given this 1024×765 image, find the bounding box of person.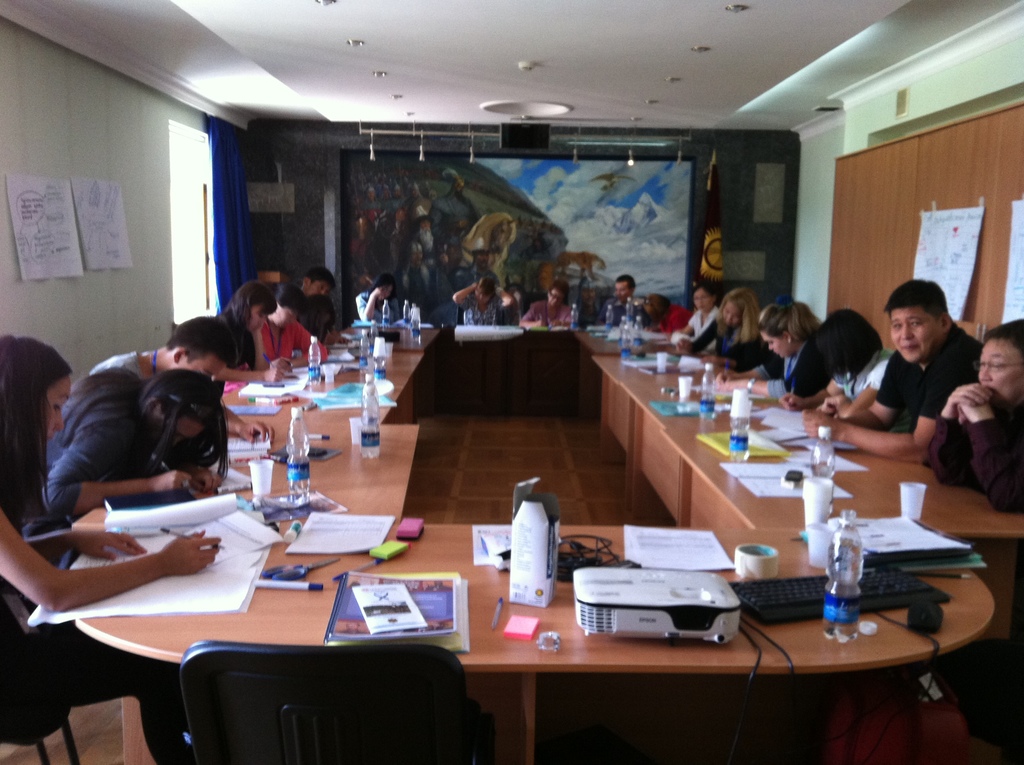
216:278:296:382.
